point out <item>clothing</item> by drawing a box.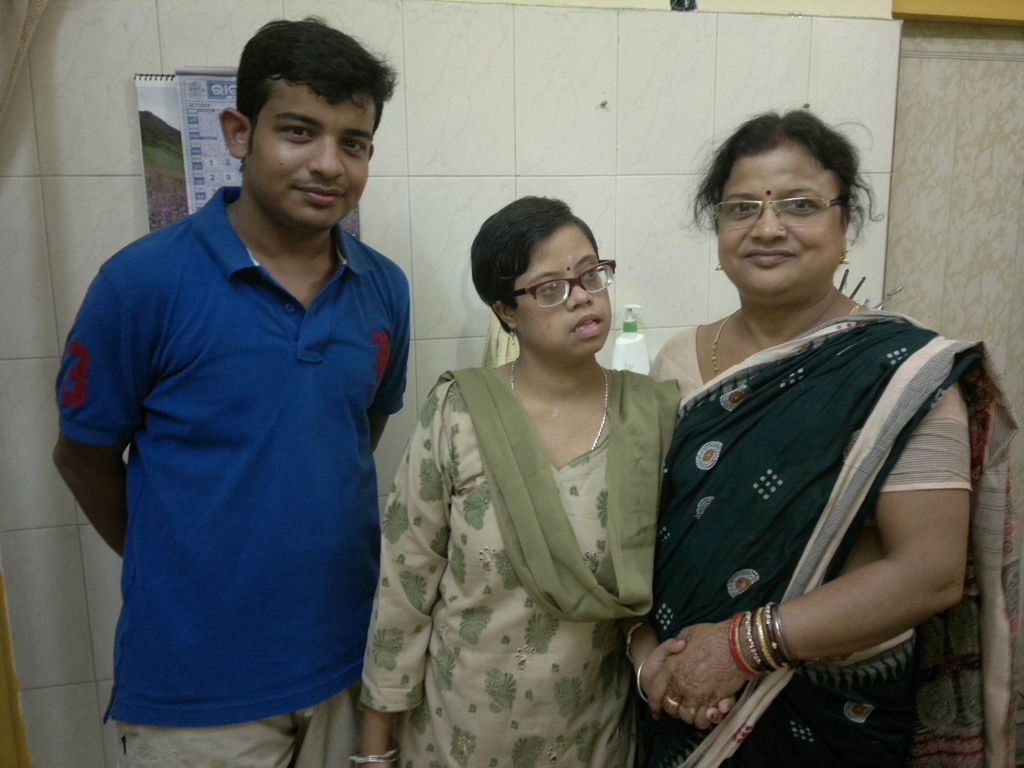
l=56, t=184, r=410, b=767.
